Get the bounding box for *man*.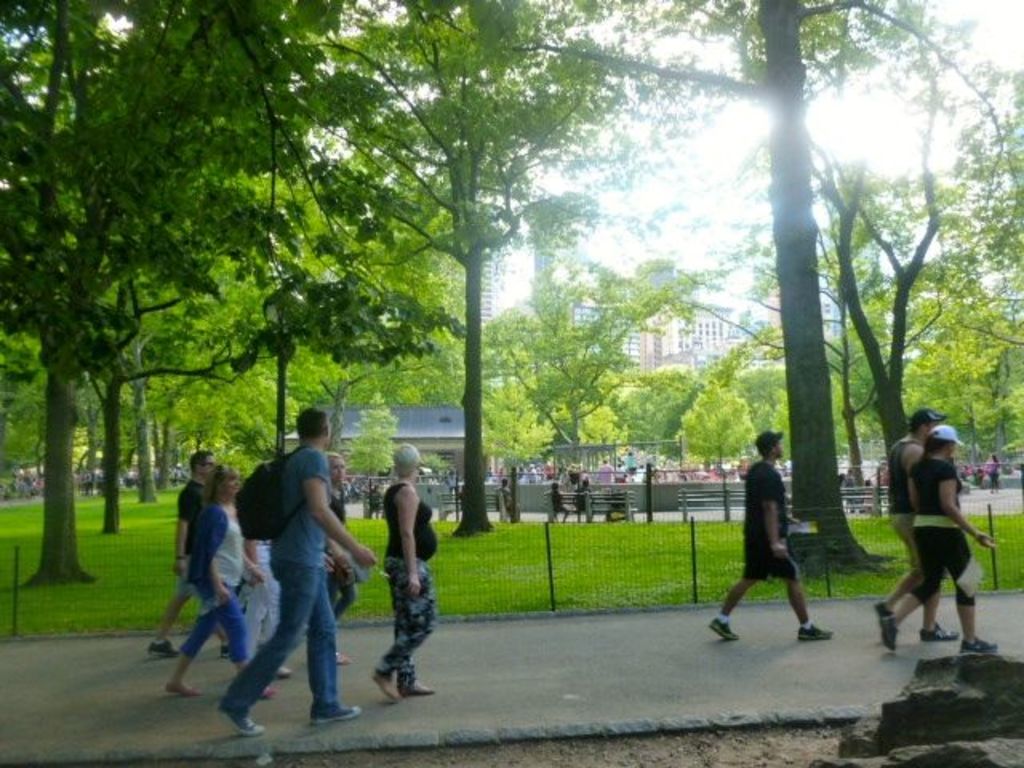
detection(859, 405, 960, 640).
